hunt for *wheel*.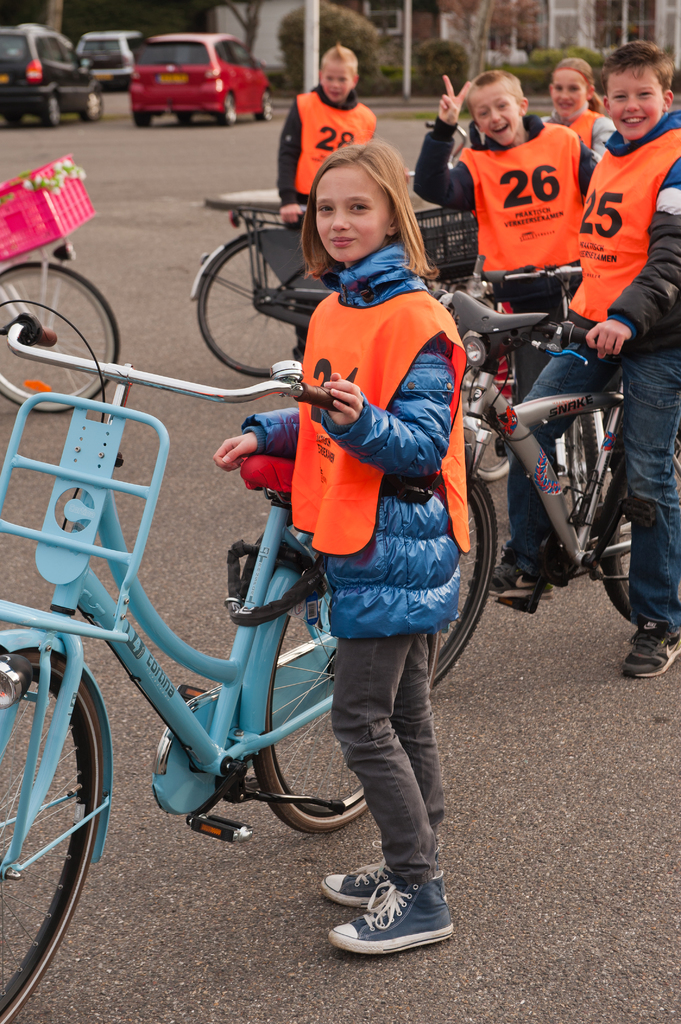
Hunted down at region(38, 97, 59, 129).
